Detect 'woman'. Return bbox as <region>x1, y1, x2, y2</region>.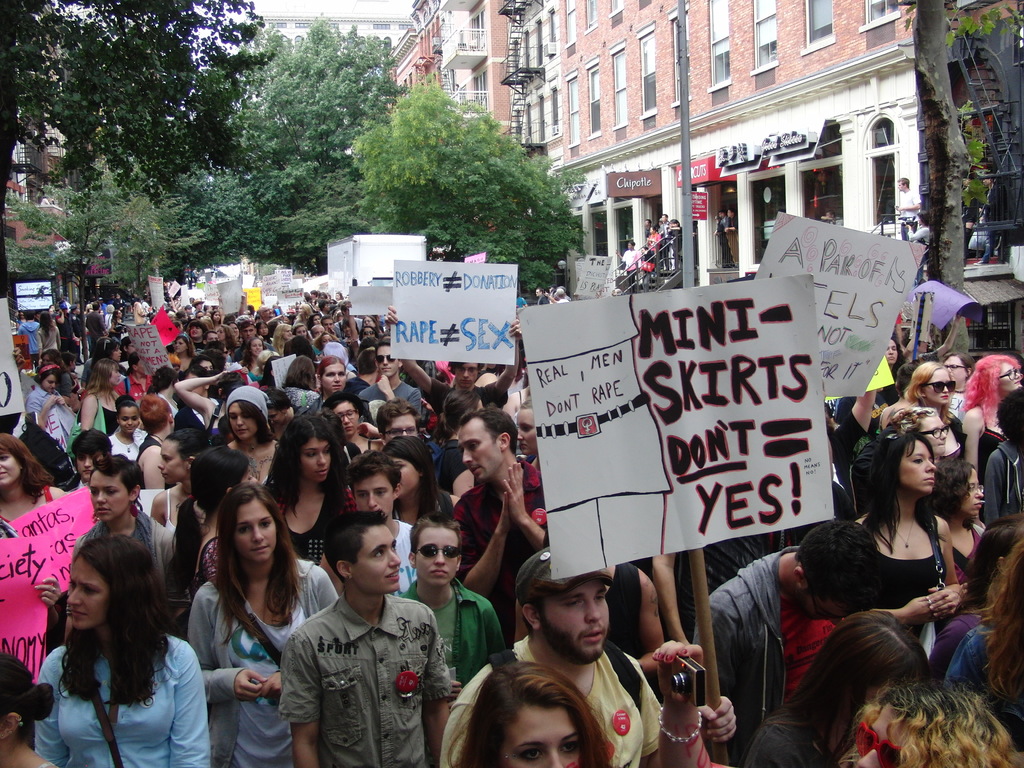
<region>33, 532, 216, 767</region>.
